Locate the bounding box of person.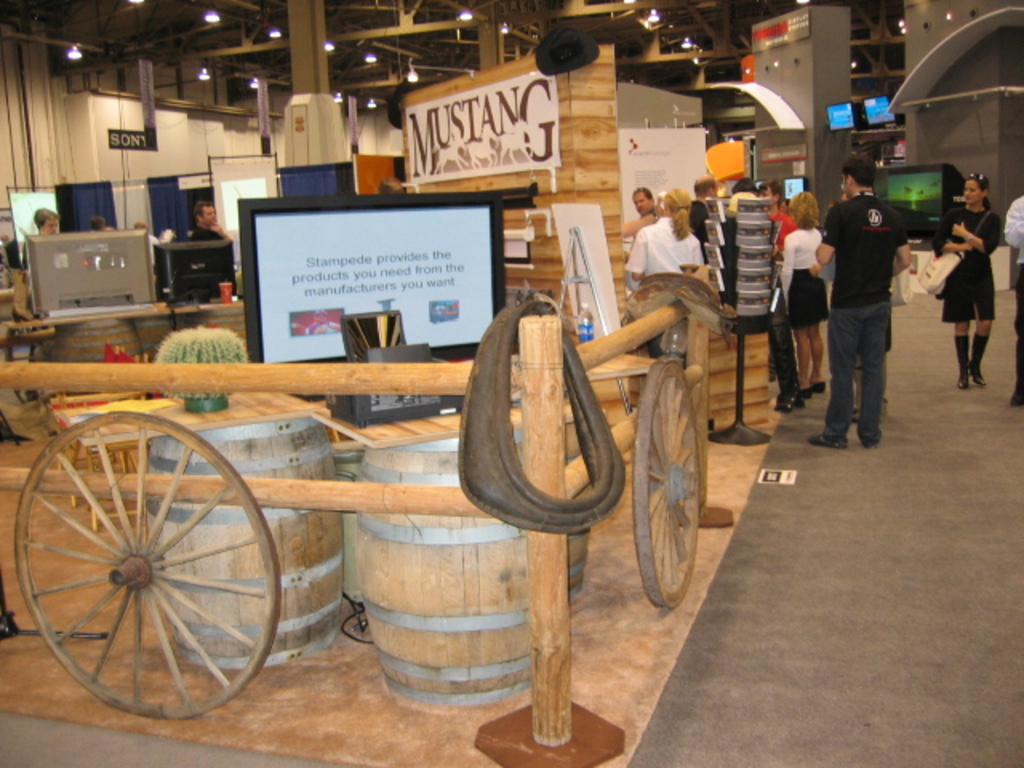
Bounding box: 768 187 826 398.
